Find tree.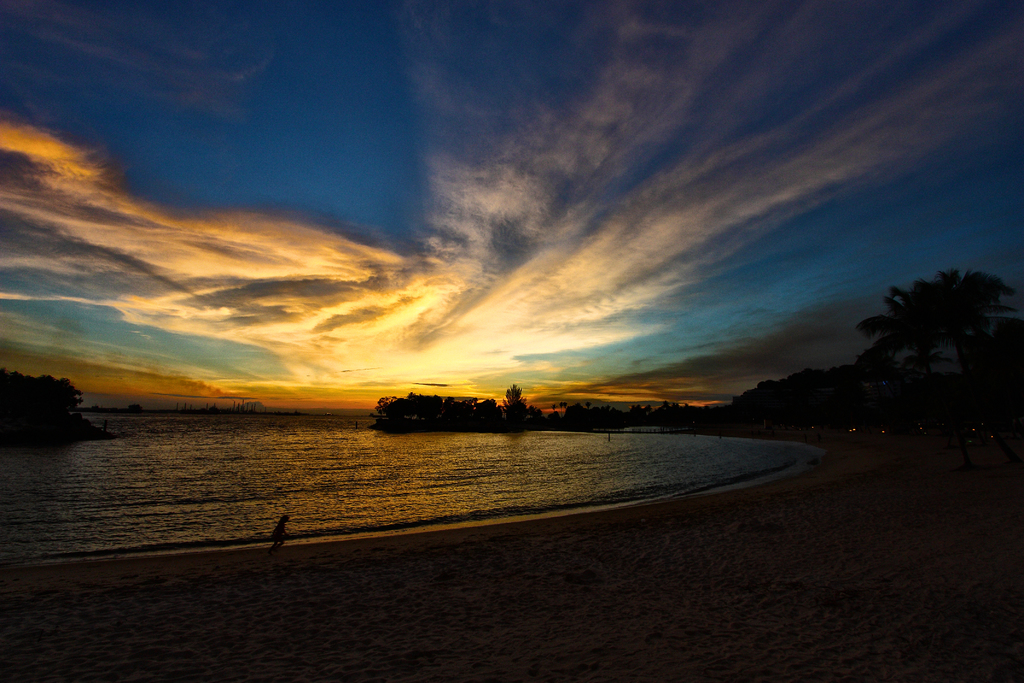
858 241 1006 420.
